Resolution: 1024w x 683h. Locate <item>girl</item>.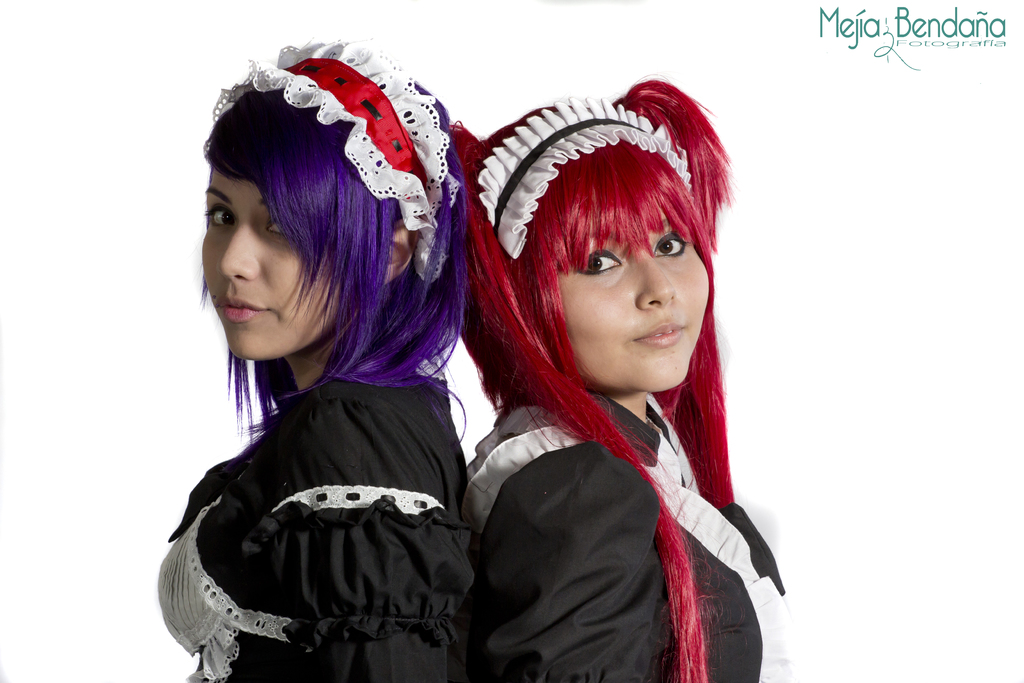
bbox=(156, 33, 488, 682).
